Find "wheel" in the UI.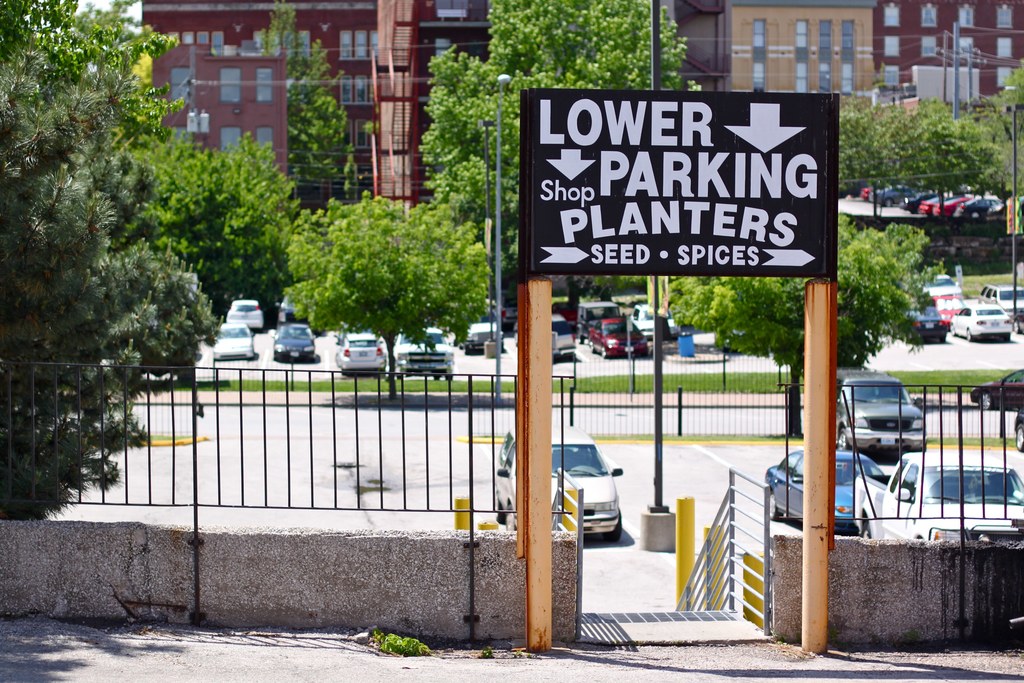
UI element at [967, 329, 973, 342].
